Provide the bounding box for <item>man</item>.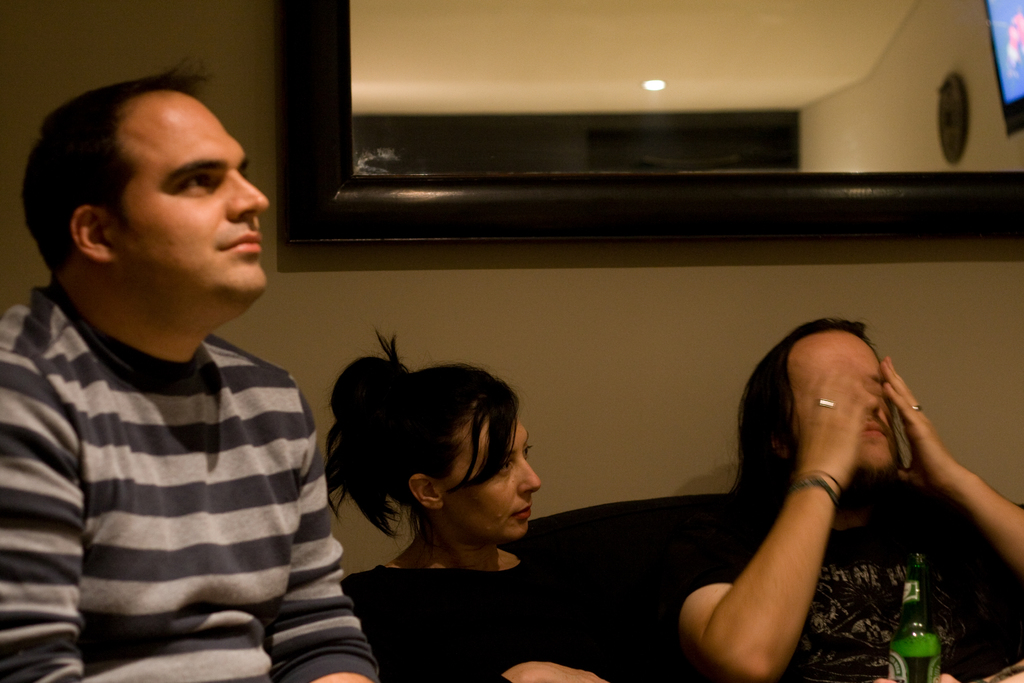
[3,67,372,664].
